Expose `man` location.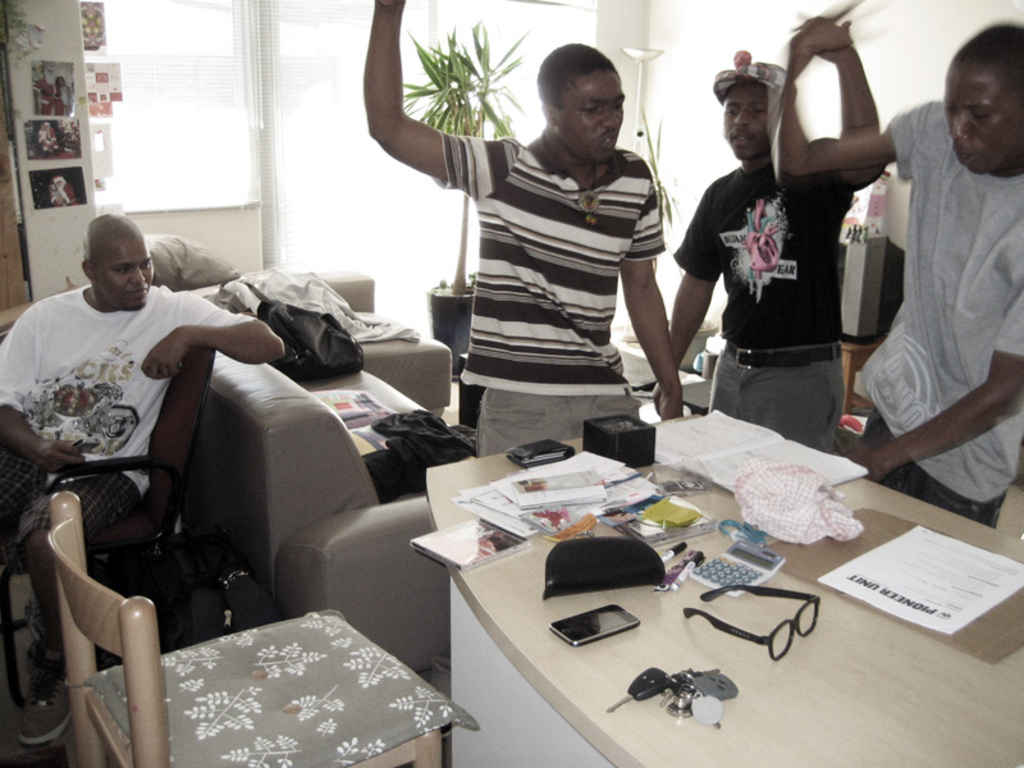
Exposed at l=0, t=195, r=317, b=721.
